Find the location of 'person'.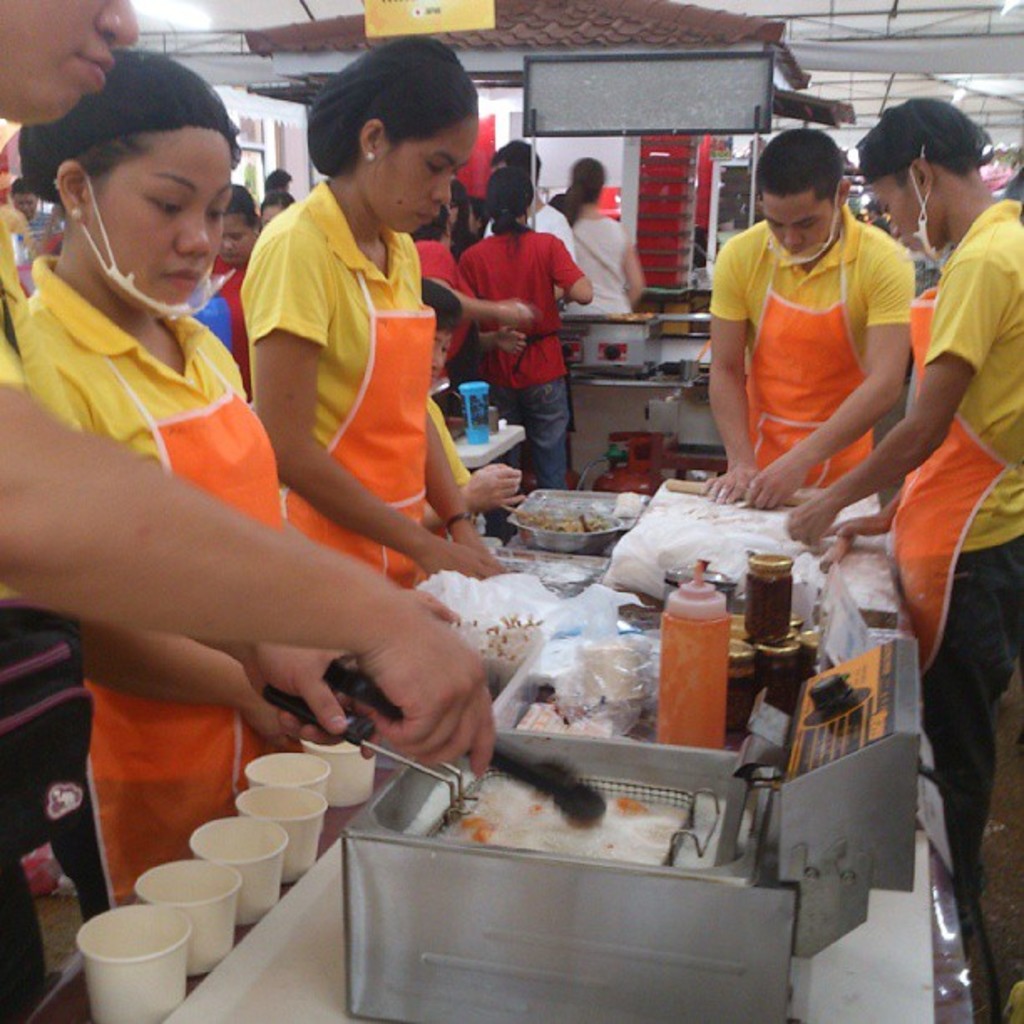
Location: box(407, 202, 534, 371).
